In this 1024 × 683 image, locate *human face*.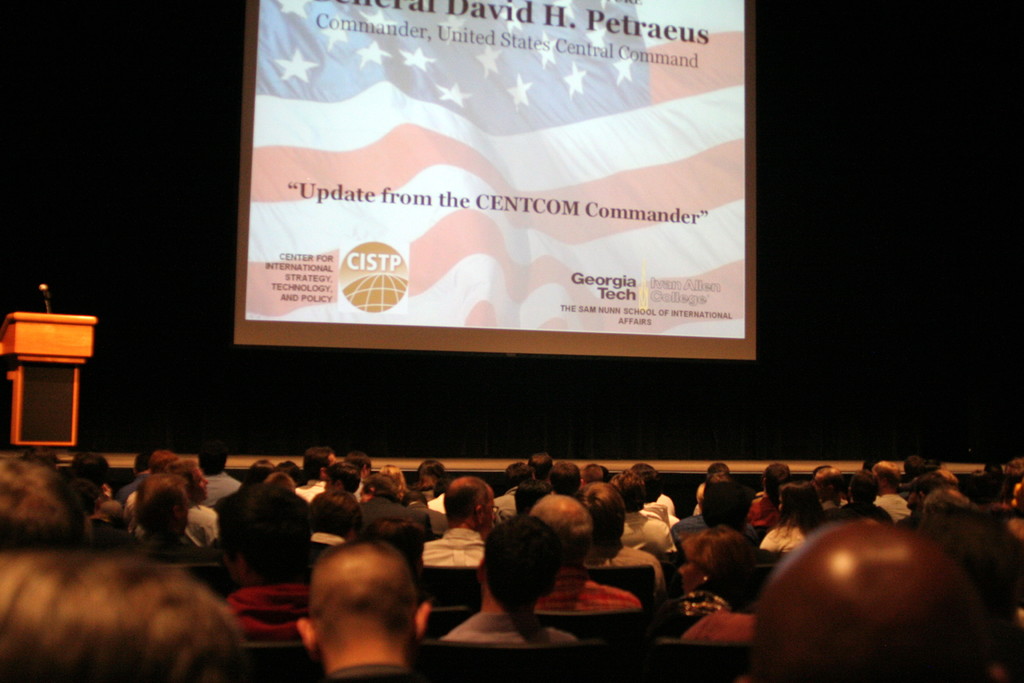
Bounding box: (x1=186, y1=465, x2=210, y2=500).
